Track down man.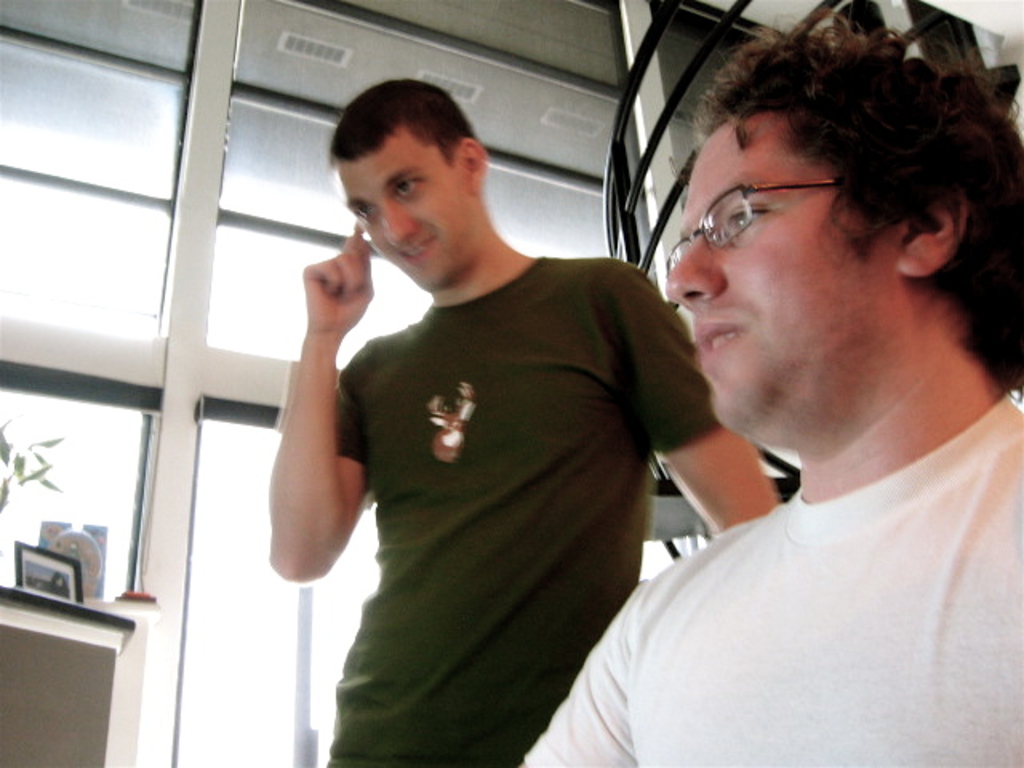
Tracked to 258,72,773,766.
